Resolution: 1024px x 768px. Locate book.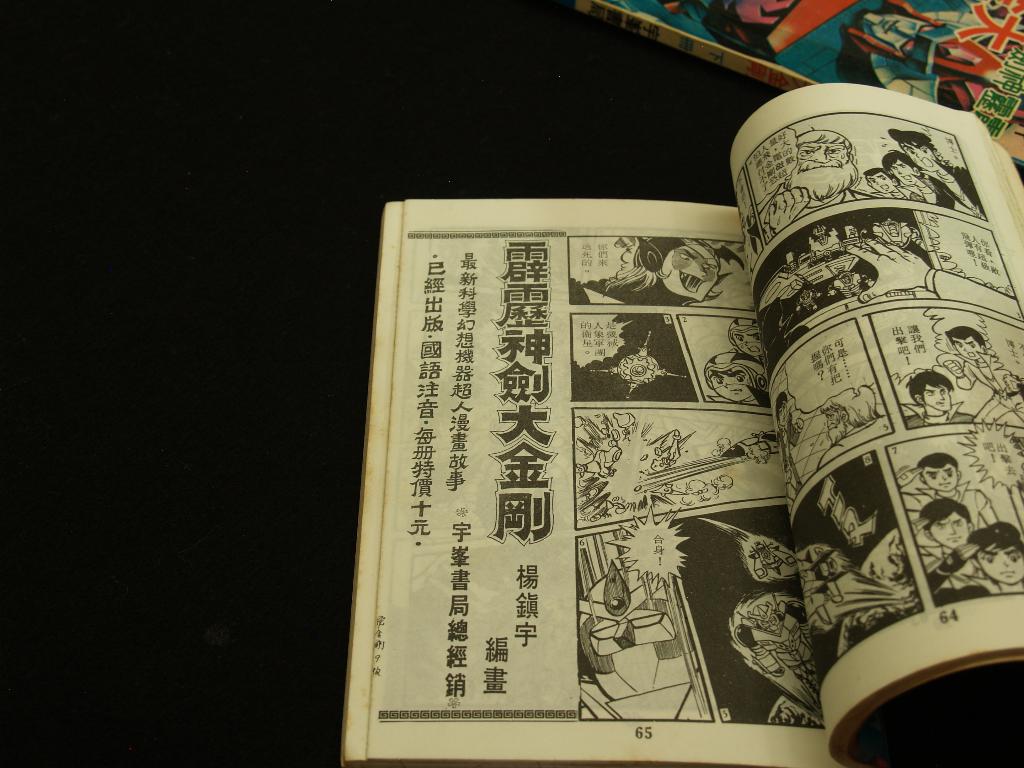
bbox(333, 81, 1023, 767).
